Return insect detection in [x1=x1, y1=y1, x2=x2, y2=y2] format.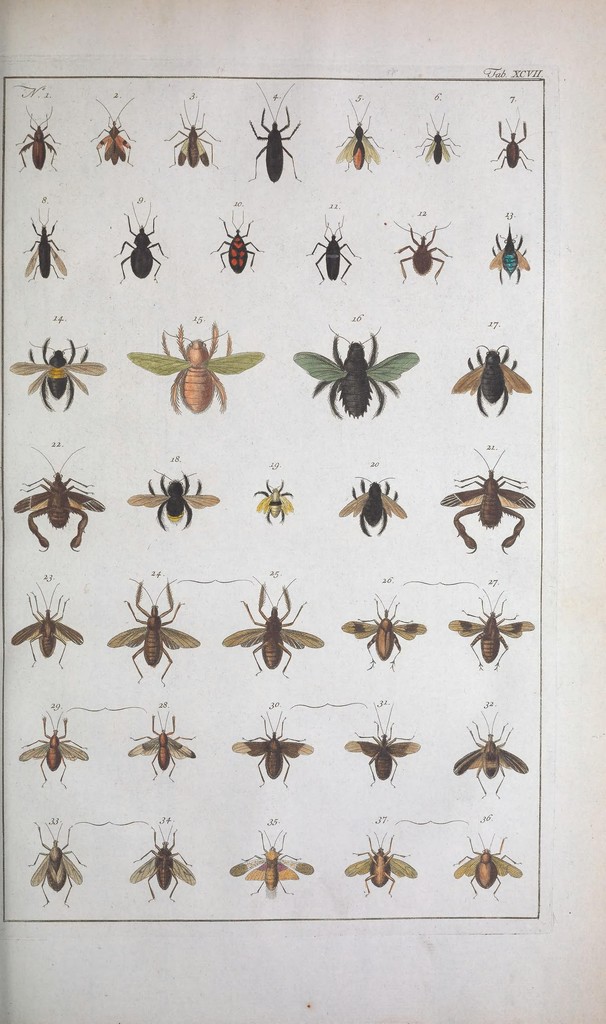
[x1=389, y1=216, x2=448, y2=279].
